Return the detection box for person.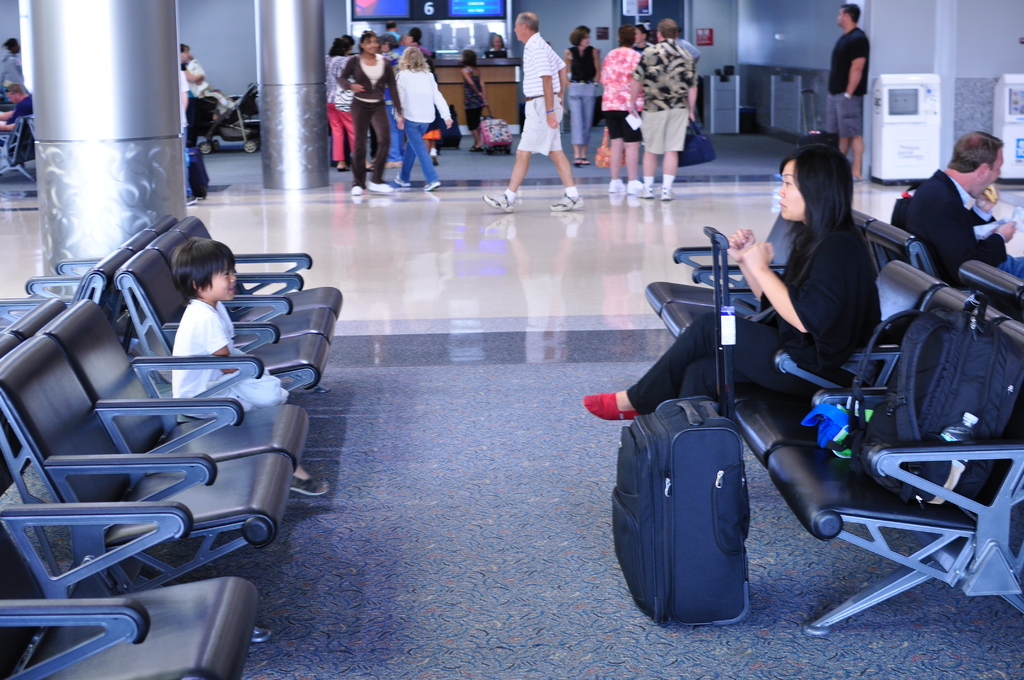
461,47,486,150.
